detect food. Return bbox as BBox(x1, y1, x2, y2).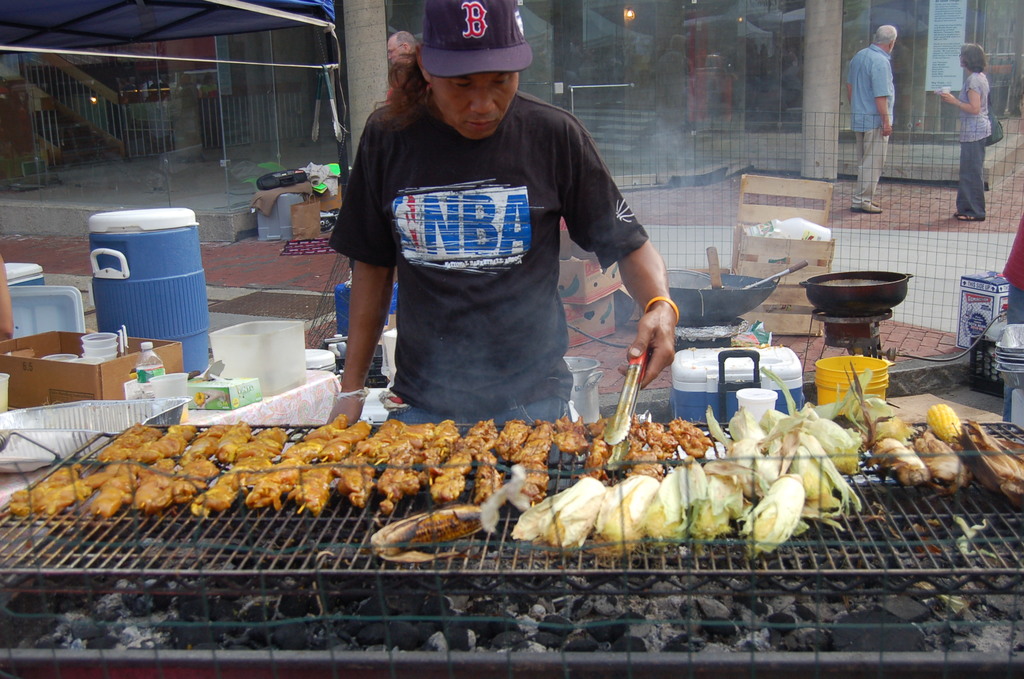
BBox(968, 418, 1023, 509).
